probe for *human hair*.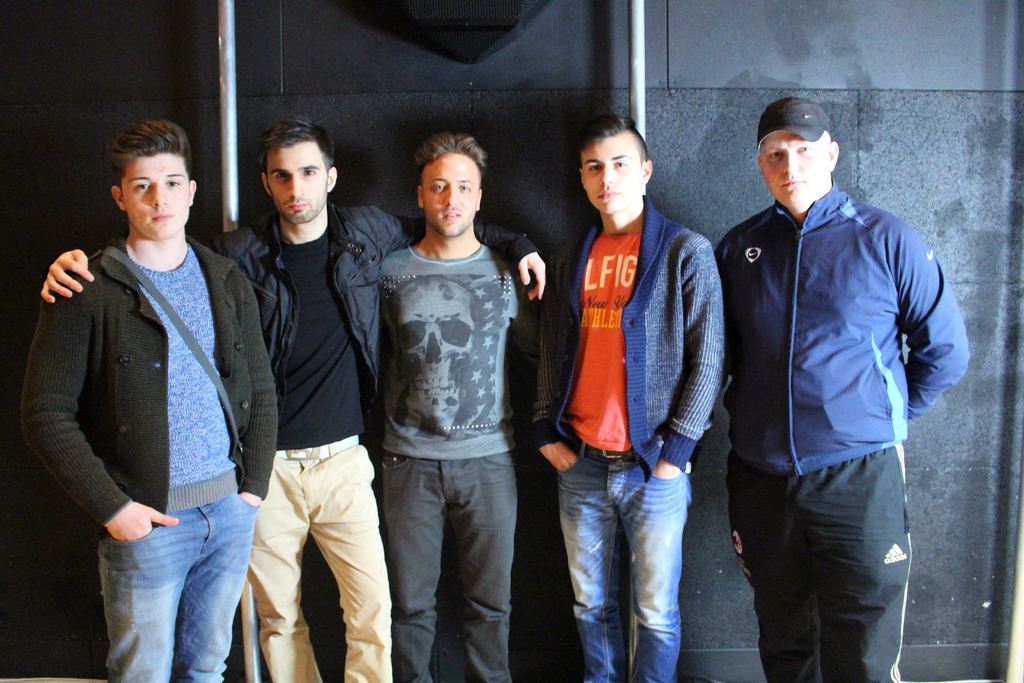
Probe result: <region>104, 120, 191, 196</region>.
